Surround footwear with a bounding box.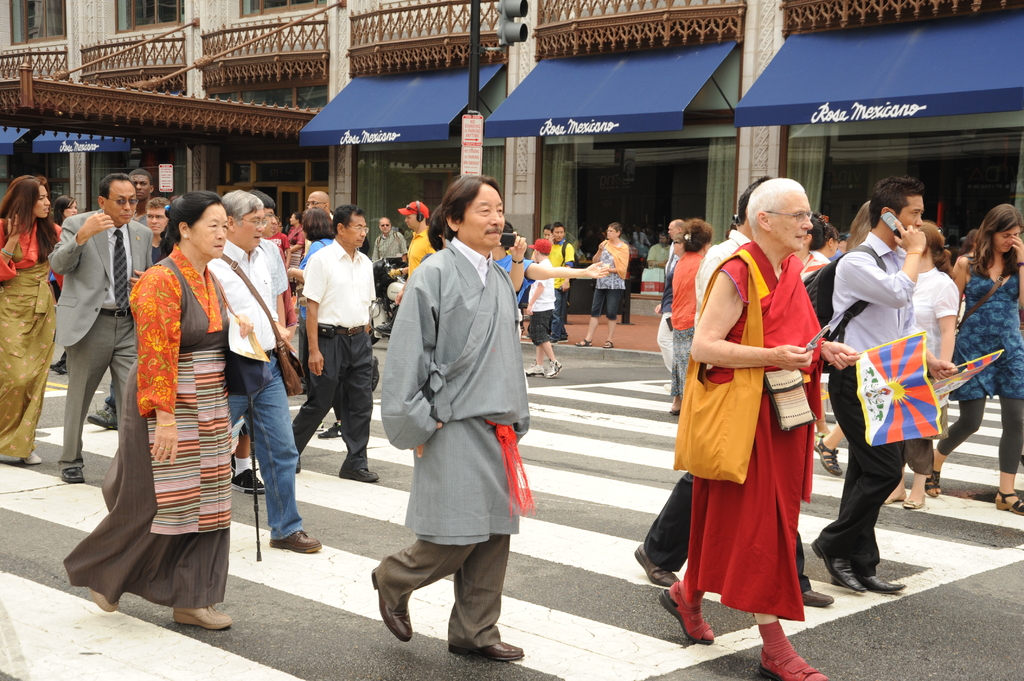
detection(0, 448, 42, 467).
